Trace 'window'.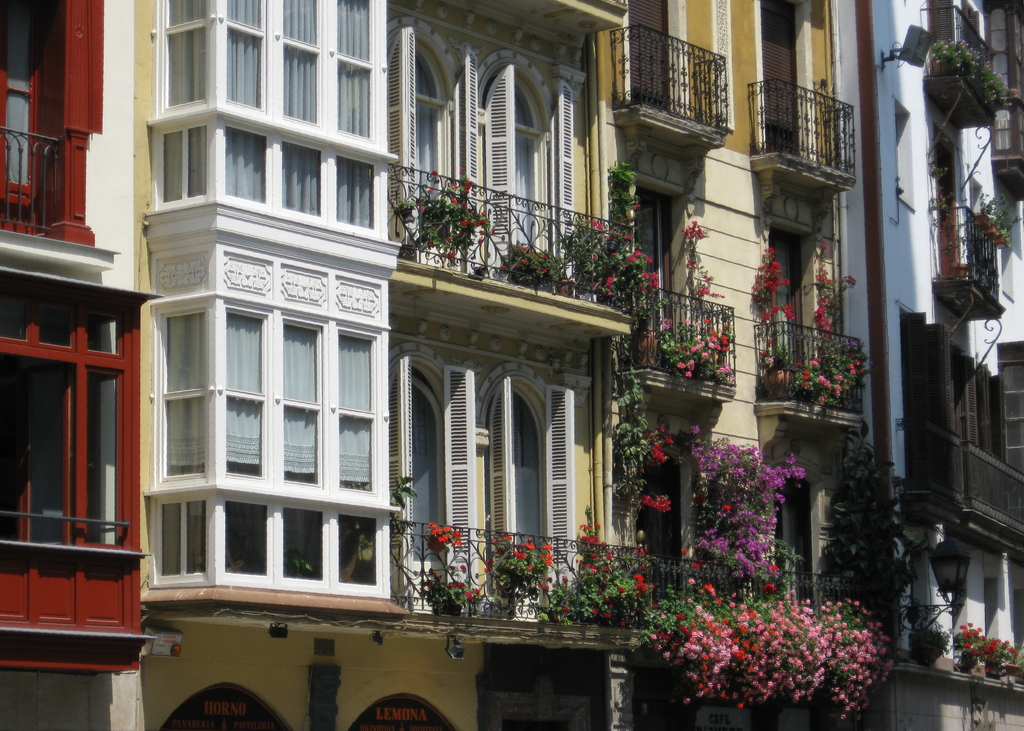
Traced to Rect(993, 337, 1023, 477).
